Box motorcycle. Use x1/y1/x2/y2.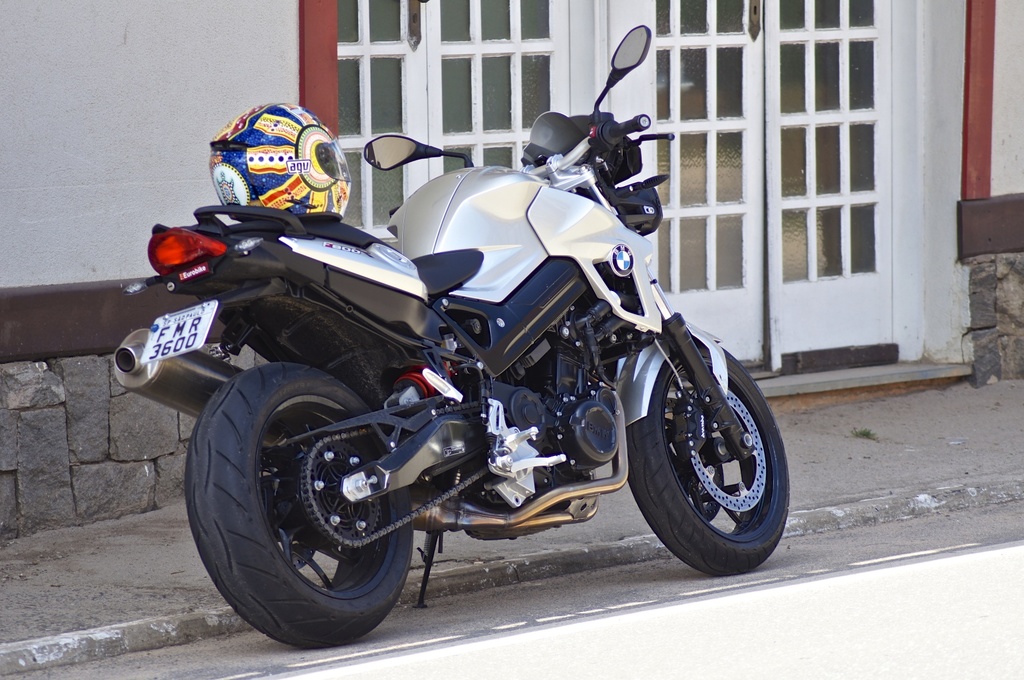
149/63/799/642.
